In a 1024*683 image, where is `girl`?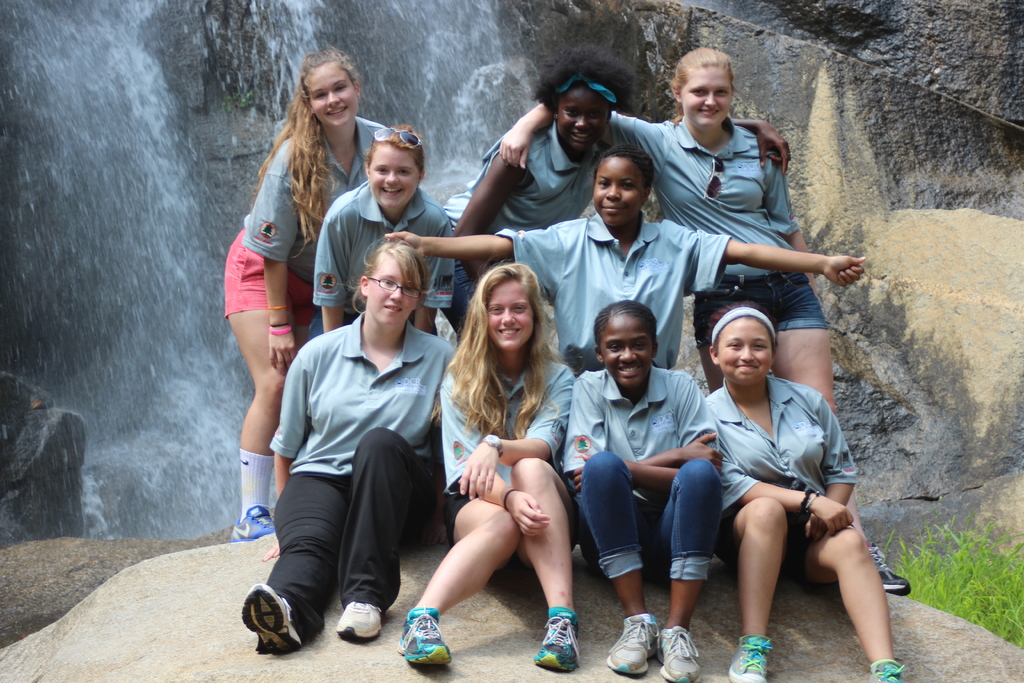
rect(307, 121, 455, 343).
